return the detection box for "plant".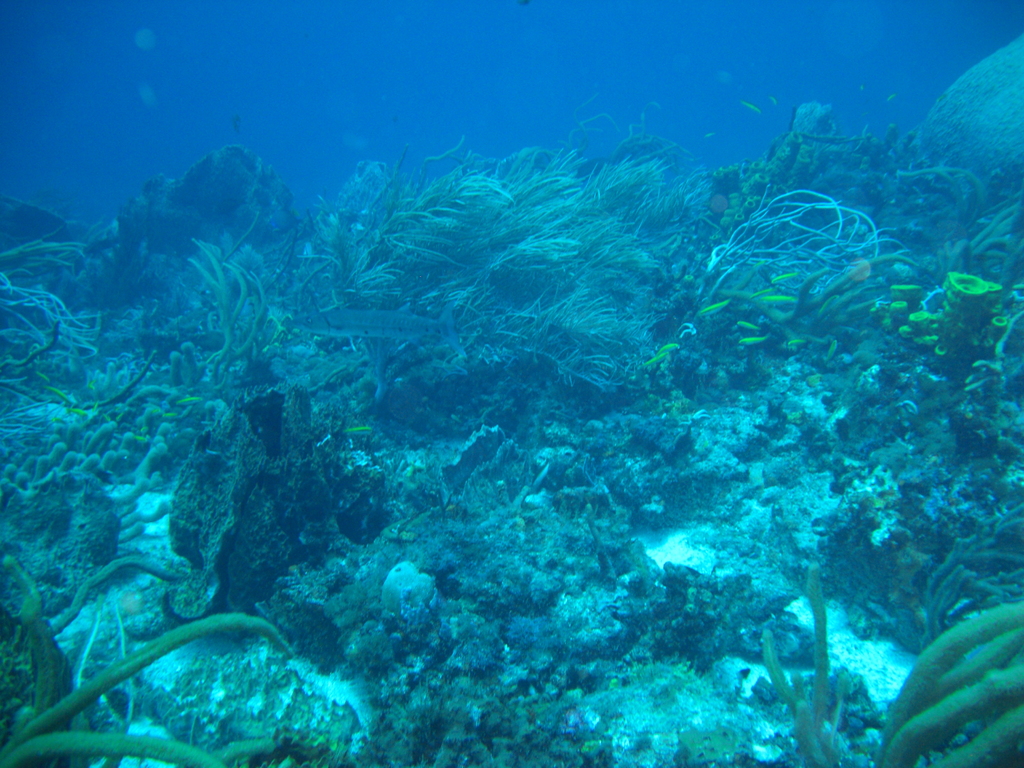
rect(0, 553, 301, 767).
